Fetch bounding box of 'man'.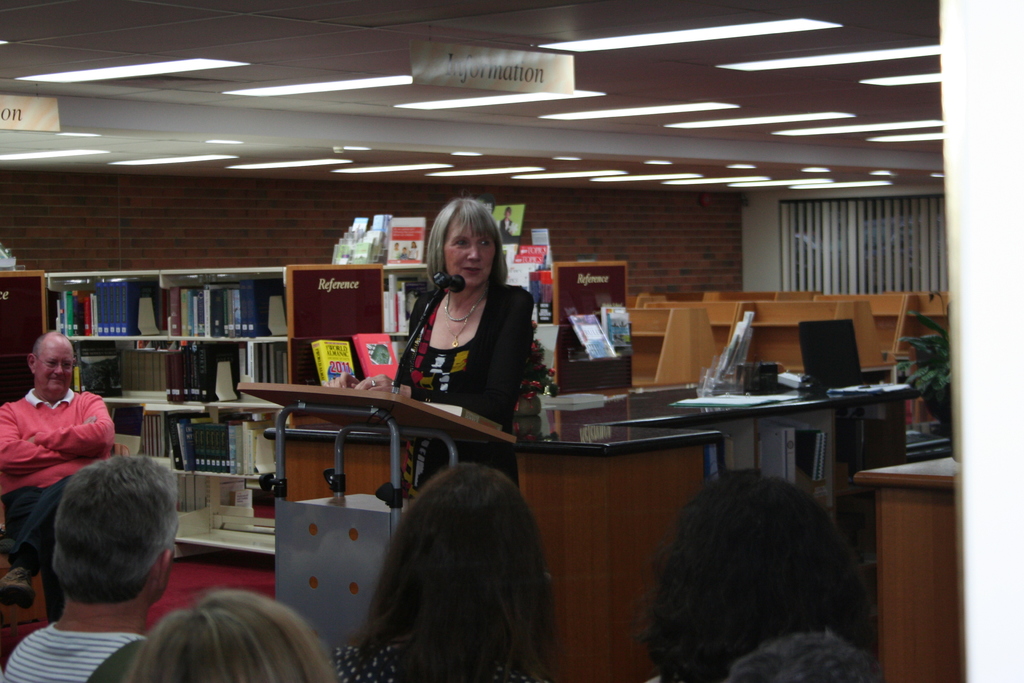
Bbox: locate(0, 456, 181, 682).
